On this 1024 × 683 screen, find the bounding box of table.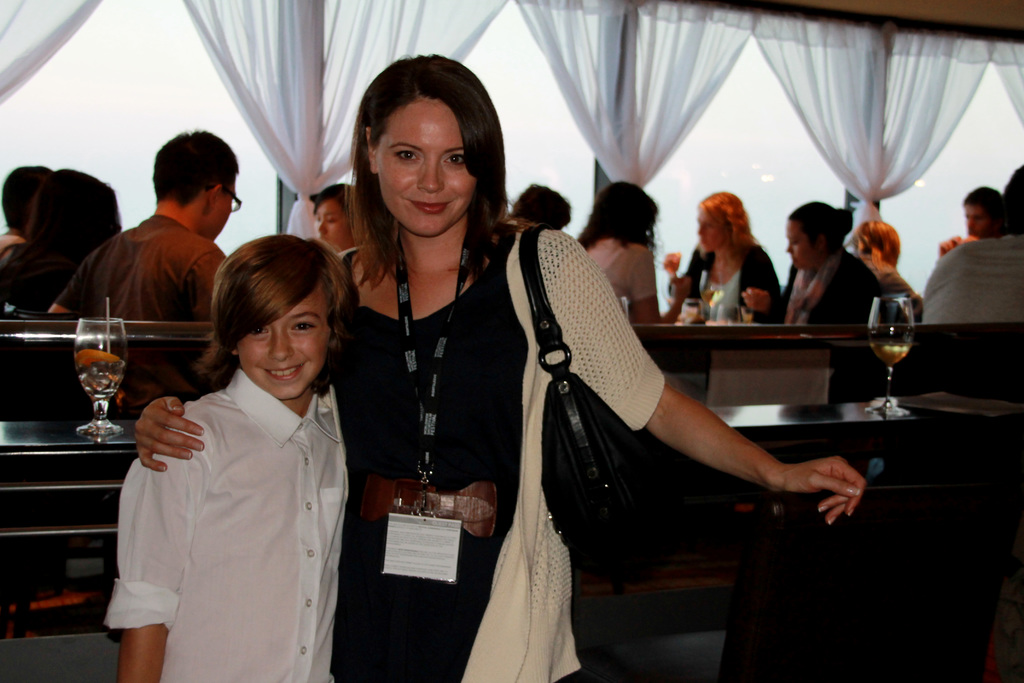
Bounding box: bbox=(0, 391, 1019, 450).
